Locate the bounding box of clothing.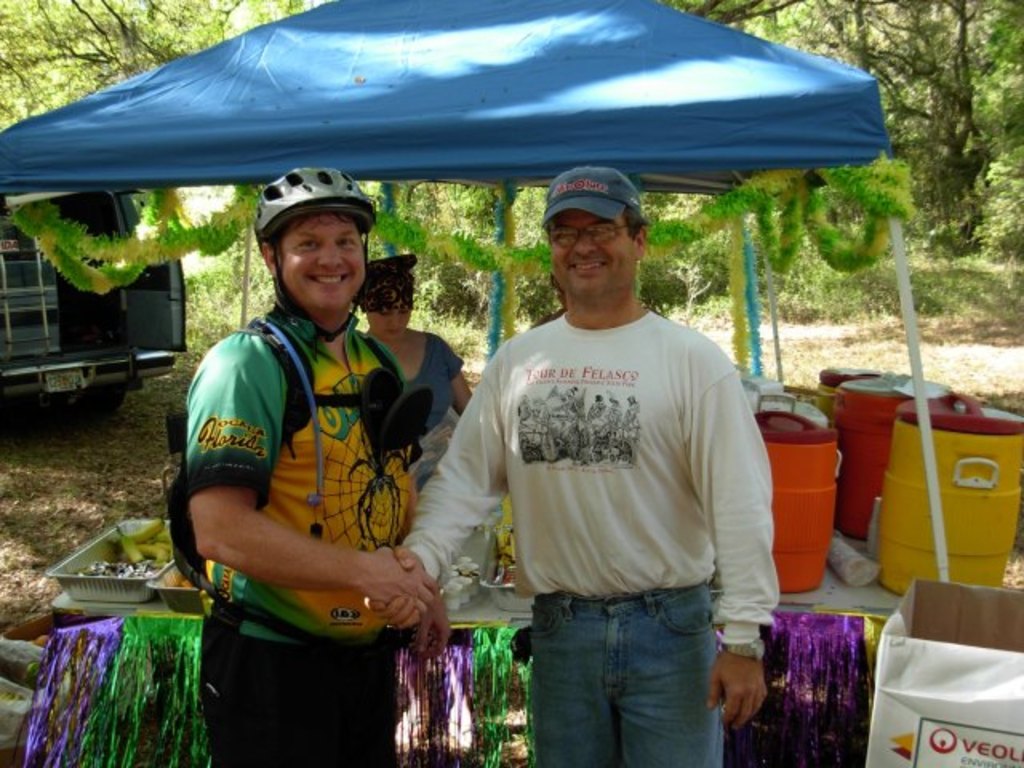
Bounding box: detection(523, 304, 566, 333).
